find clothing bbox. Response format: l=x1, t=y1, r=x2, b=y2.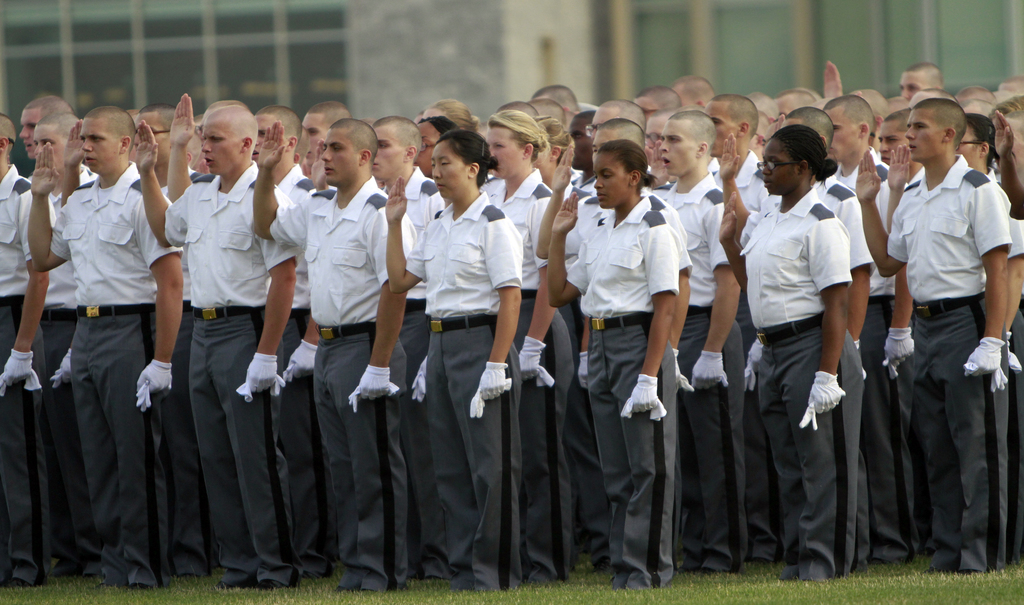
l=275, t=163, r=337, b=578.
